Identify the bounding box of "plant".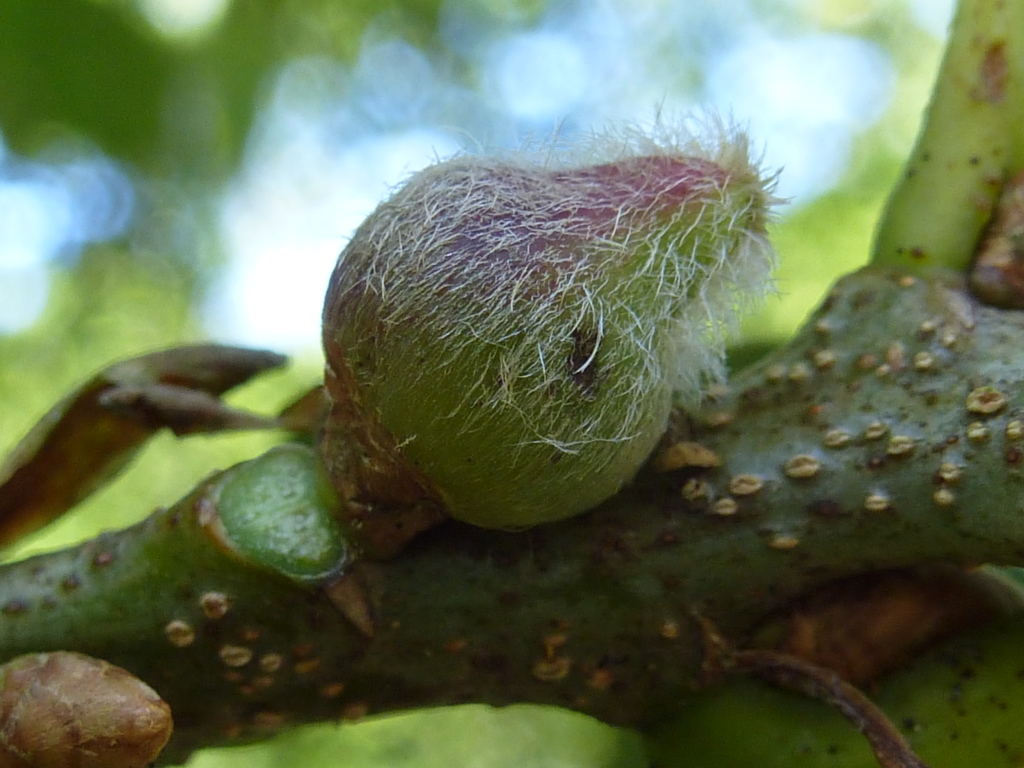
rect(1, 0, 1023, 765).
